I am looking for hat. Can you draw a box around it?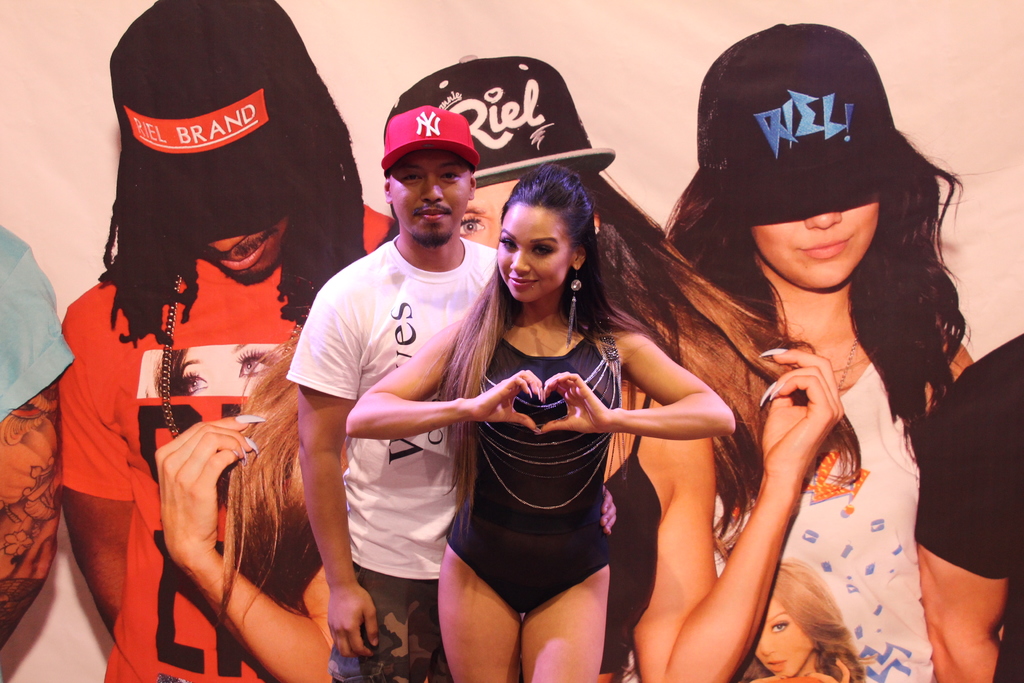
Sure, the bounding box is region(698, 18, 901, 210).
